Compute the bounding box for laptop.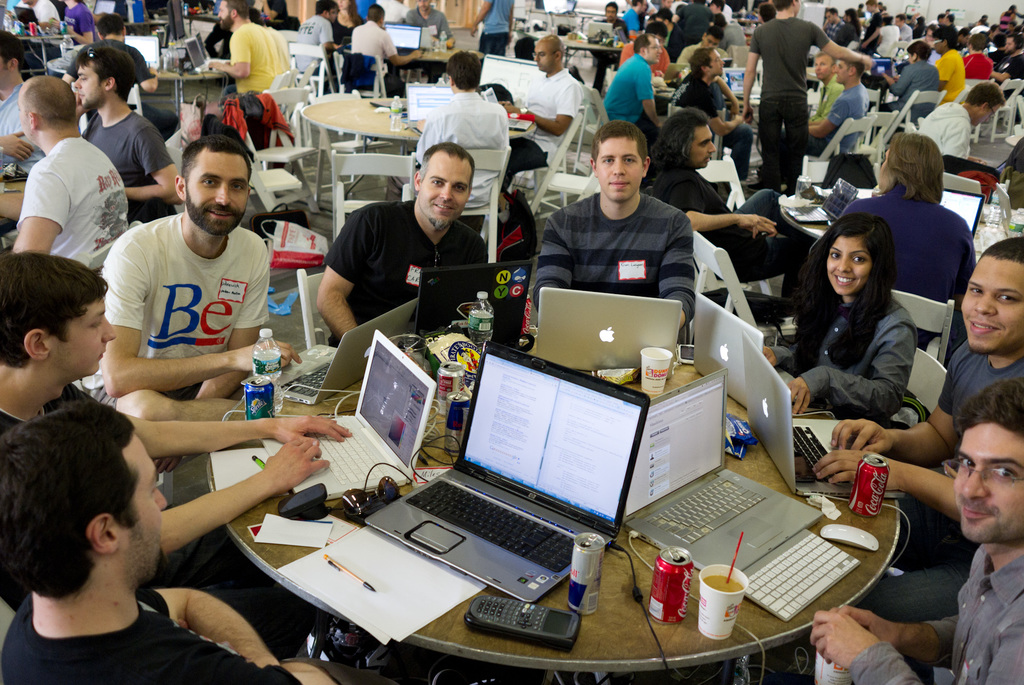
[x1=241, y1=296, x2=420, y2=407].
